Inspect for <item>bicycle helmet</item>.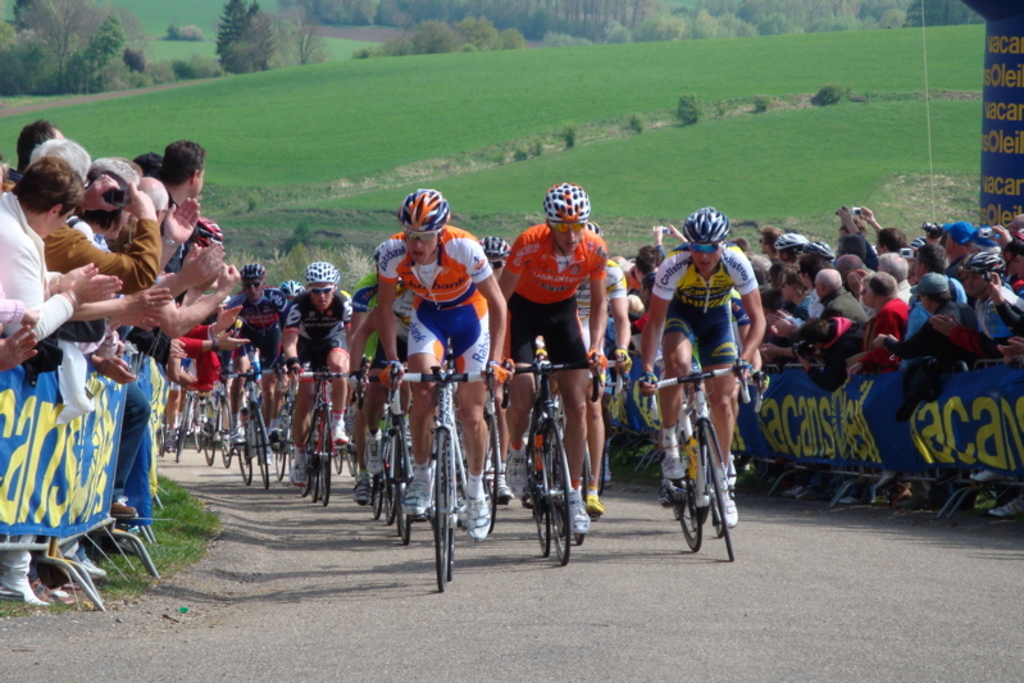
Inspection: (397,190,451,227).
